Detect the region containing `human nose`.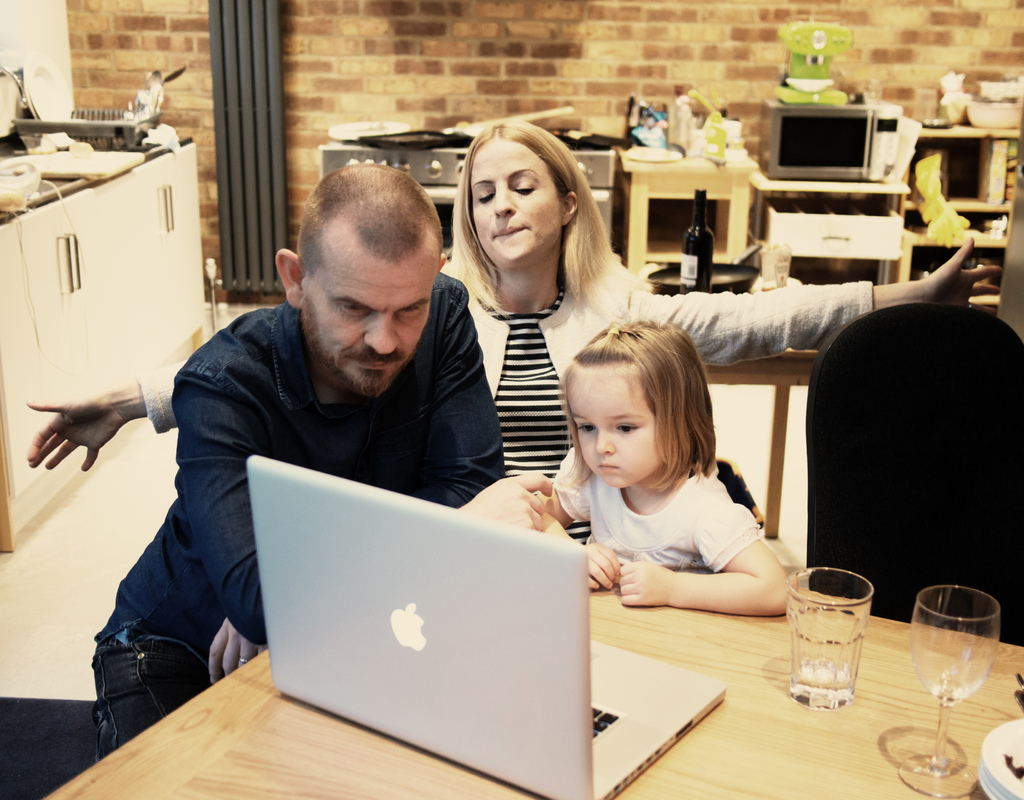
364,317,398,355.
